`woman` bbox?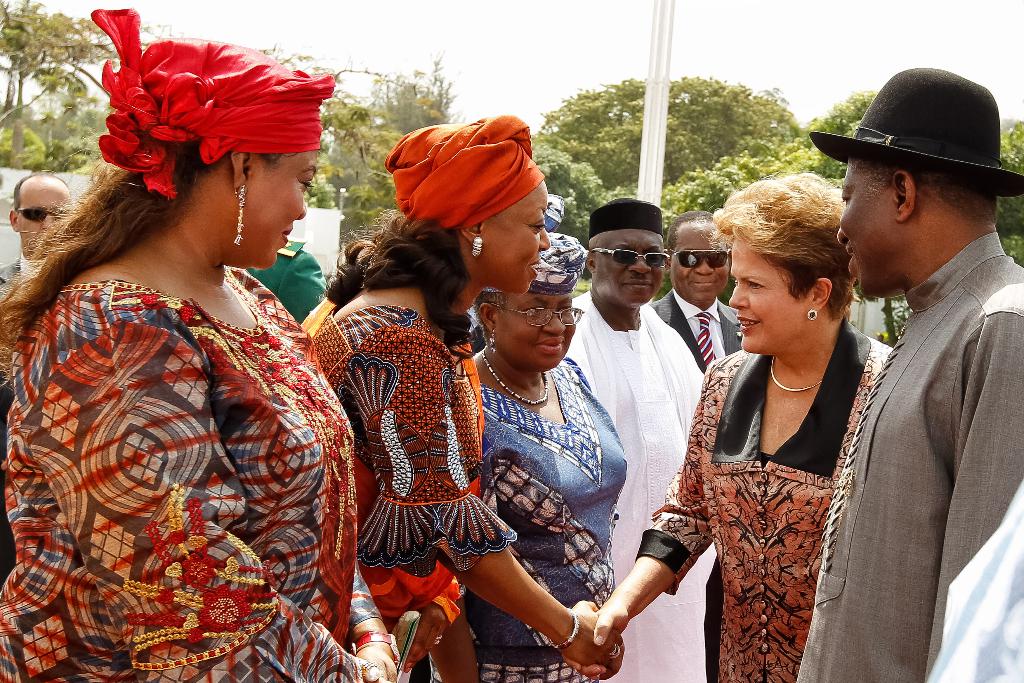
<box>431,227,634,682</box>
